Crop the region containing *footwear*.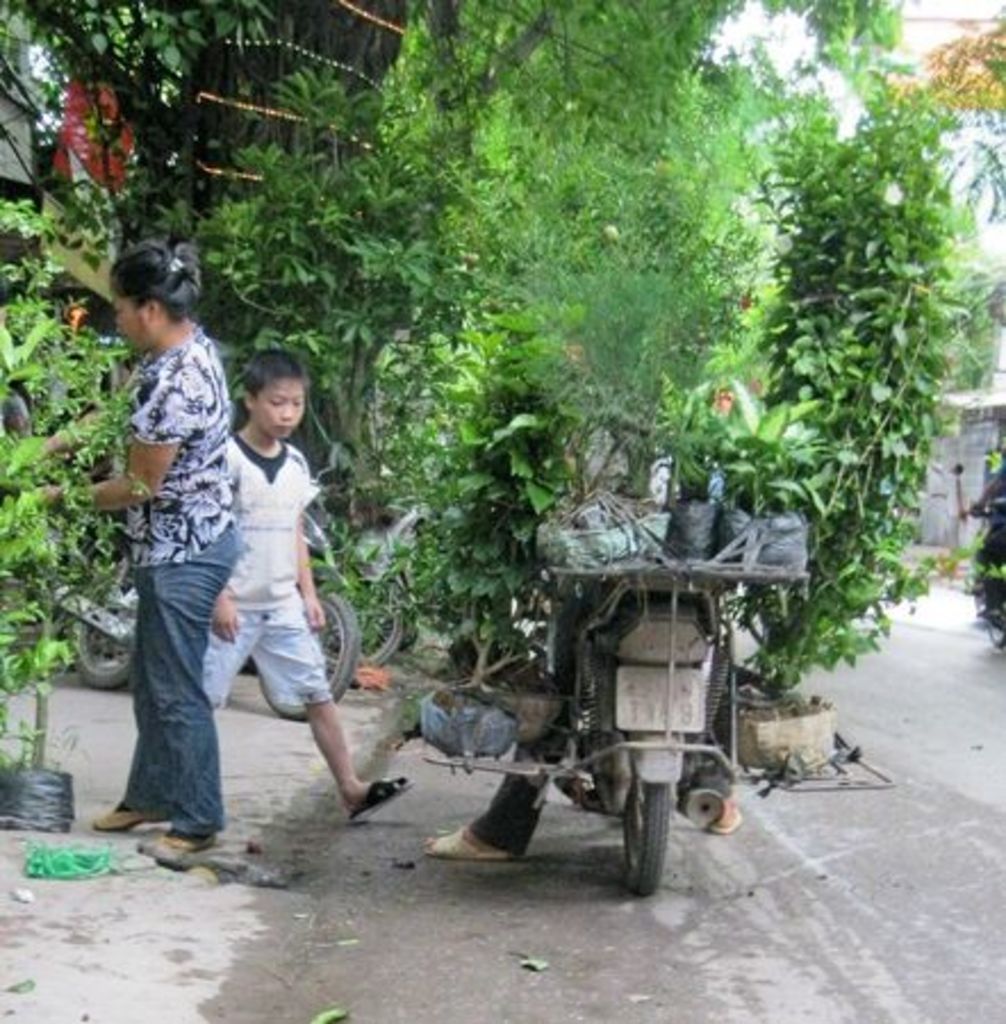
Crop region: [414,821,528,862].
